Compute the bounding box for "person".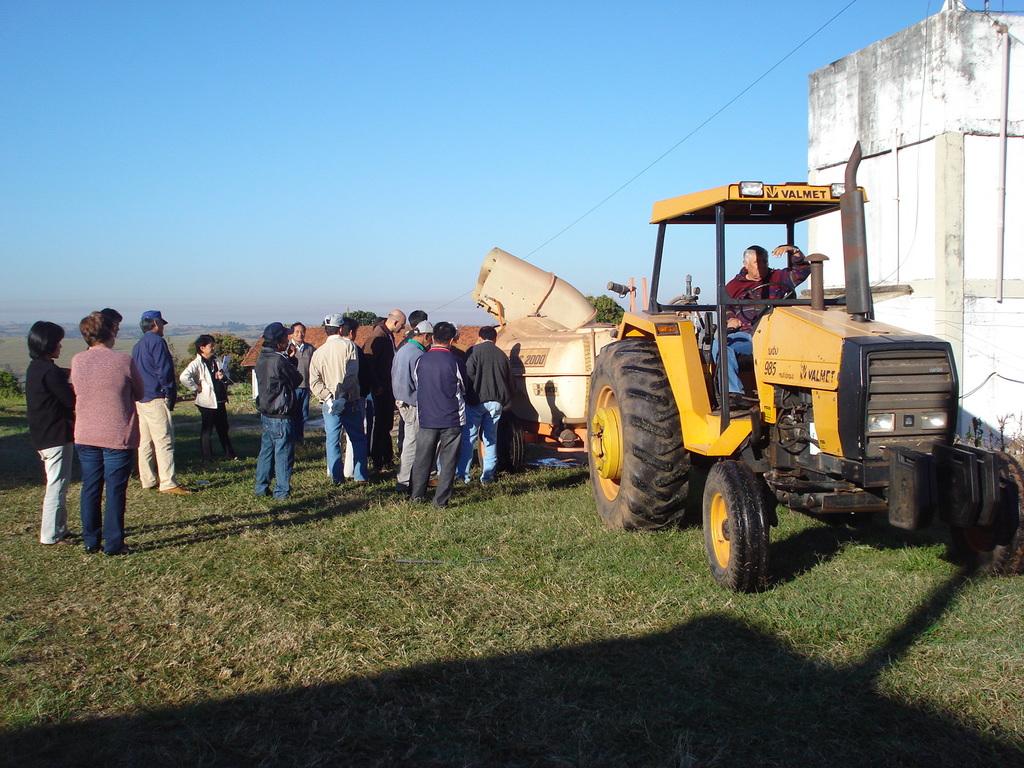
l=24, t=321, r=75, b=540.
